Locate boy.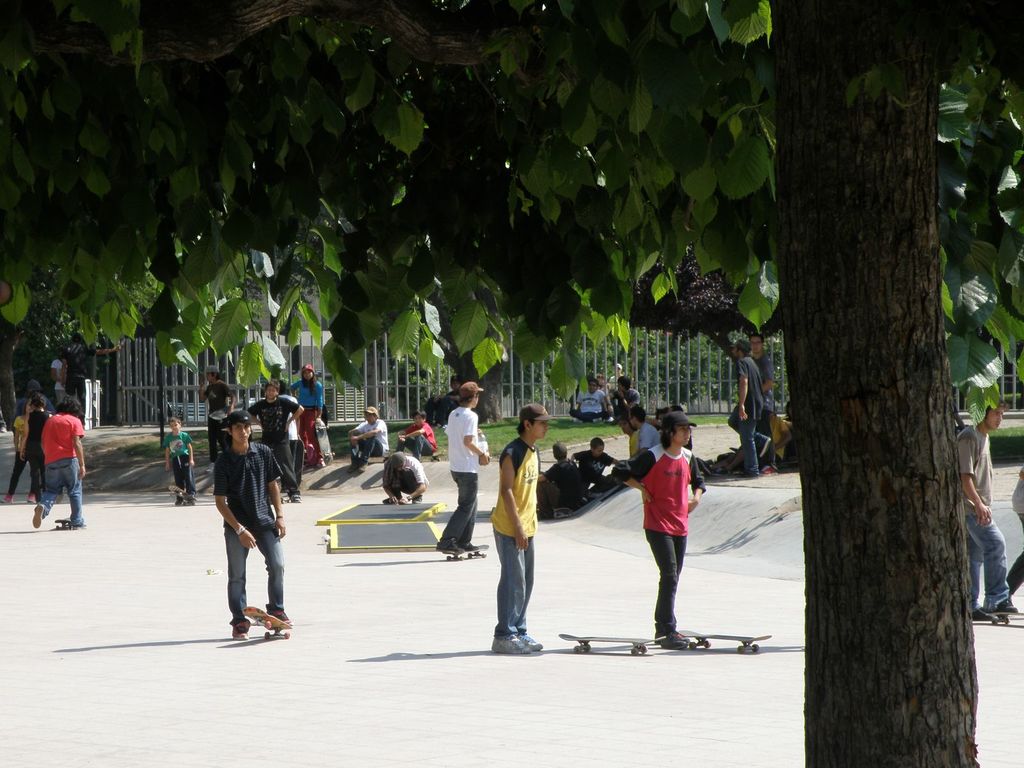
Bounding box: 492/403/547/655.
